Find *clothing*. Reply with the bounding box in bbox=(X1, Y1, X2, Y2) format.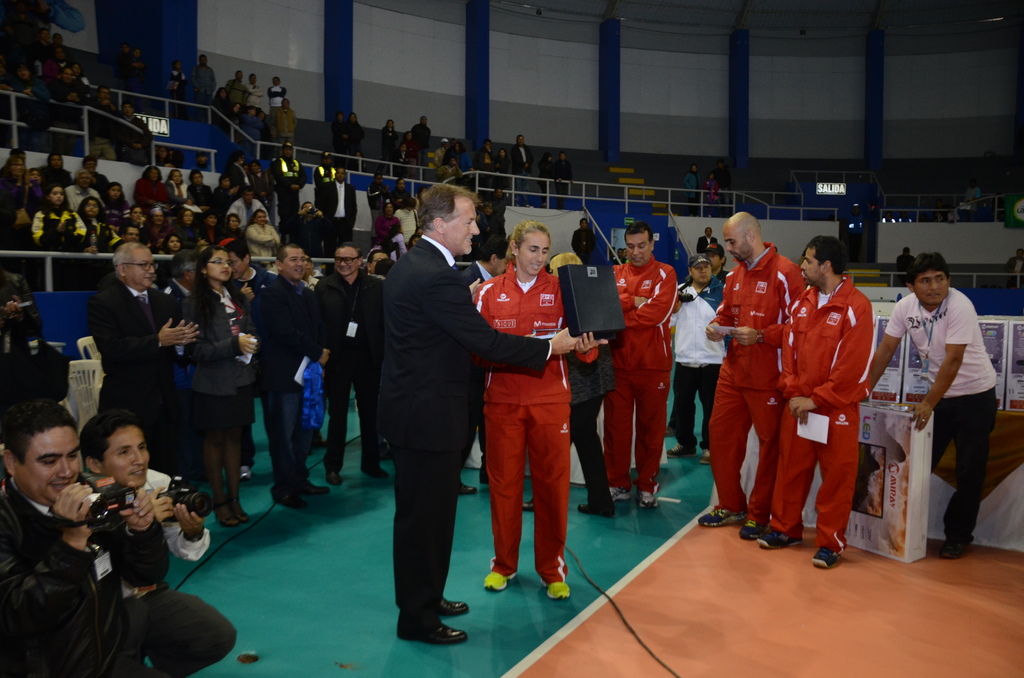
bbox=(77, 471, 231, 677).
